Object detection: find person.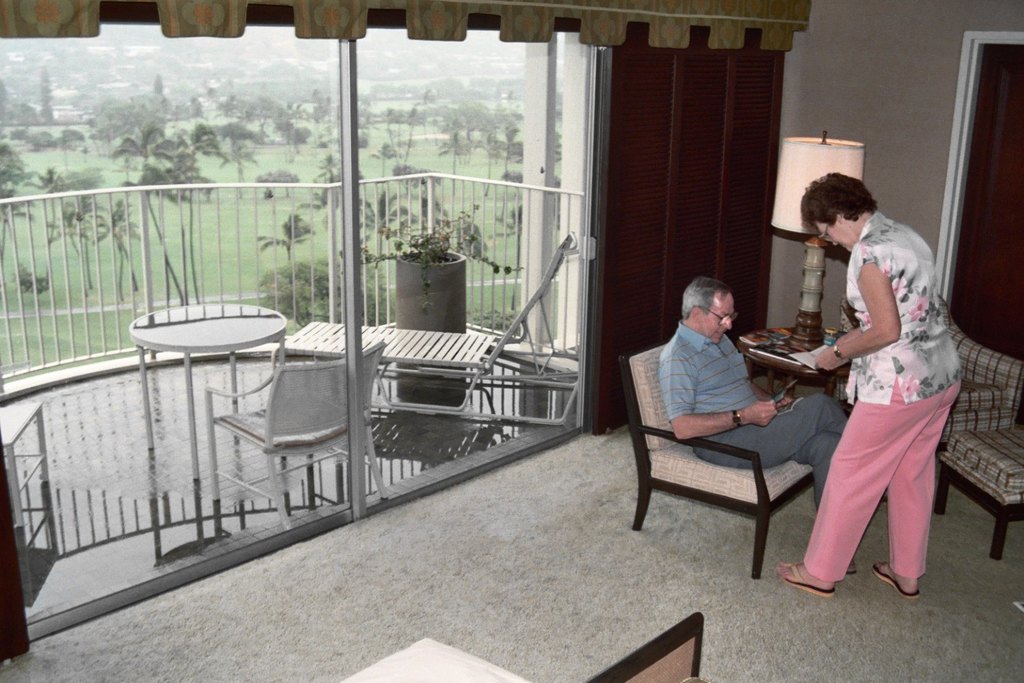
{"x1": 793, "y1": 140, "x2": 965, "y2": 629}.
